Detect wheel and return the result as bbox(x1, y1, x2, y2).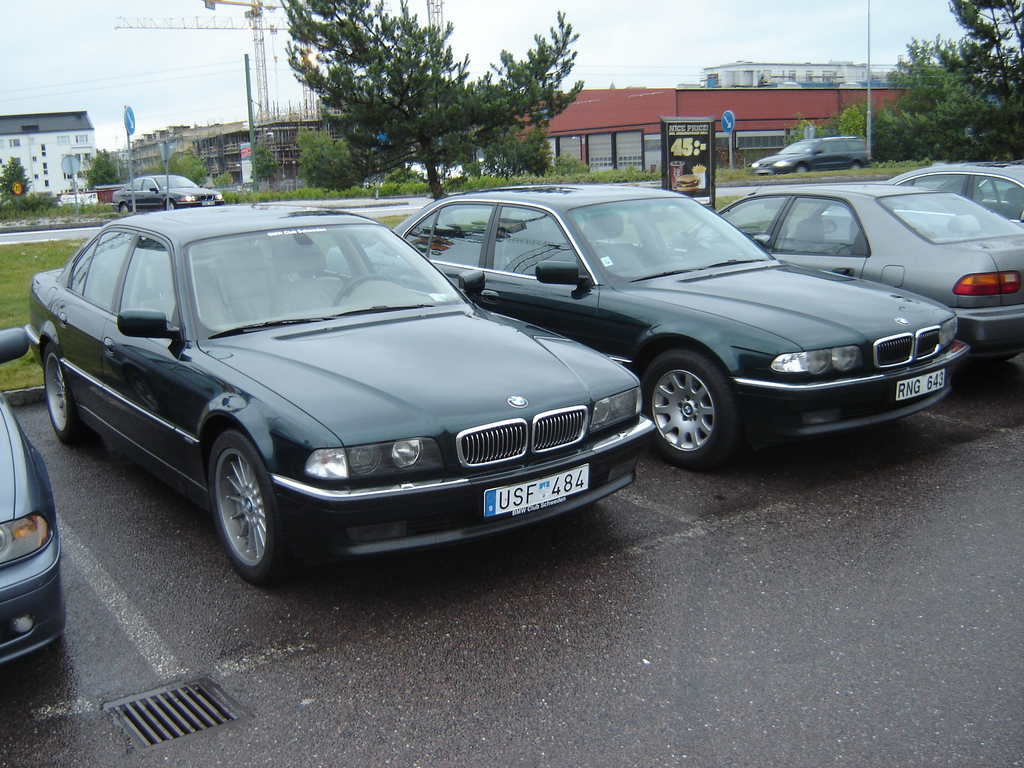
bbox(40, 340, 88, 448).
